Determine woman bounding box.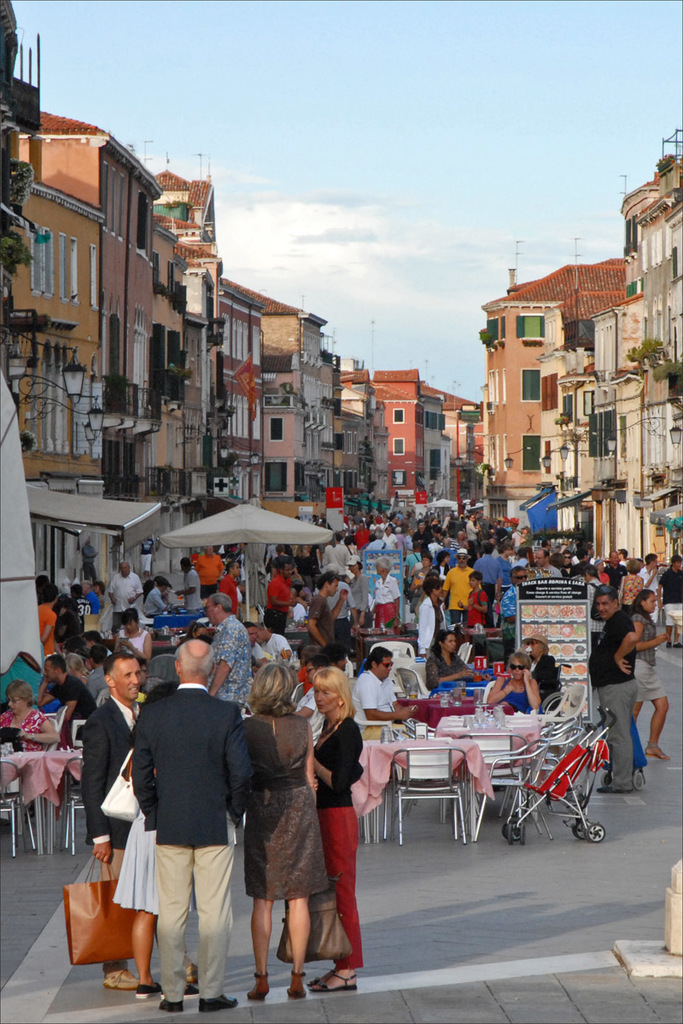
Determined: crop(306, 666, 368, 992).
